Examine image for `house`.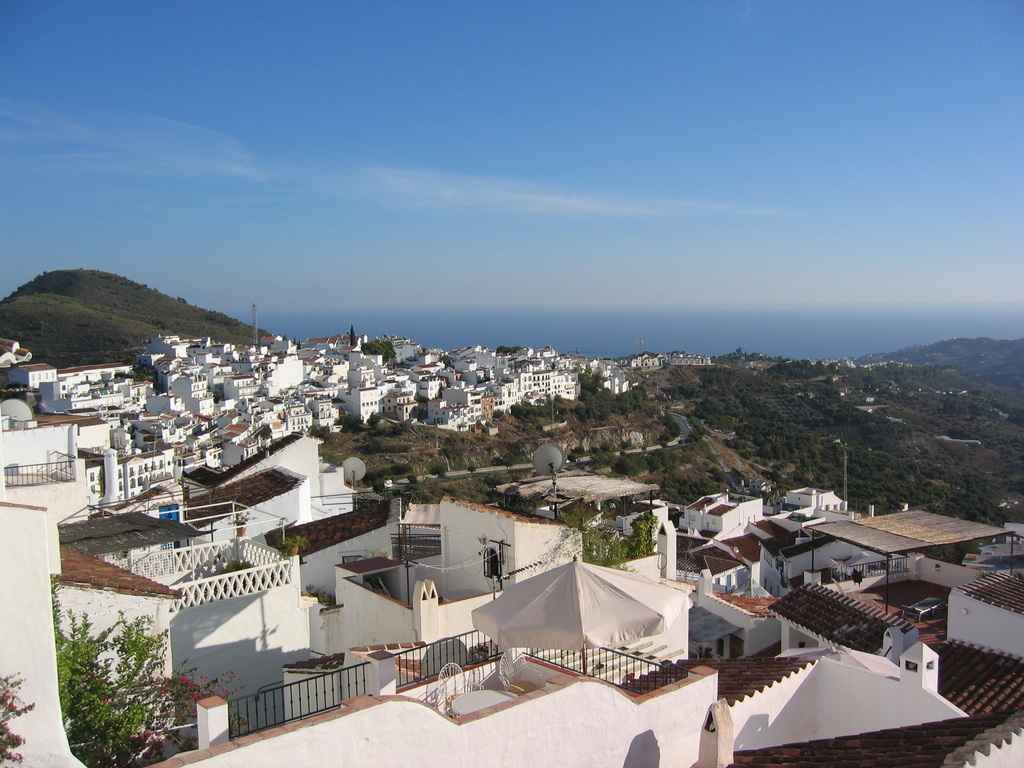
Examination result: bbox=[12, 367, 47, 383].
